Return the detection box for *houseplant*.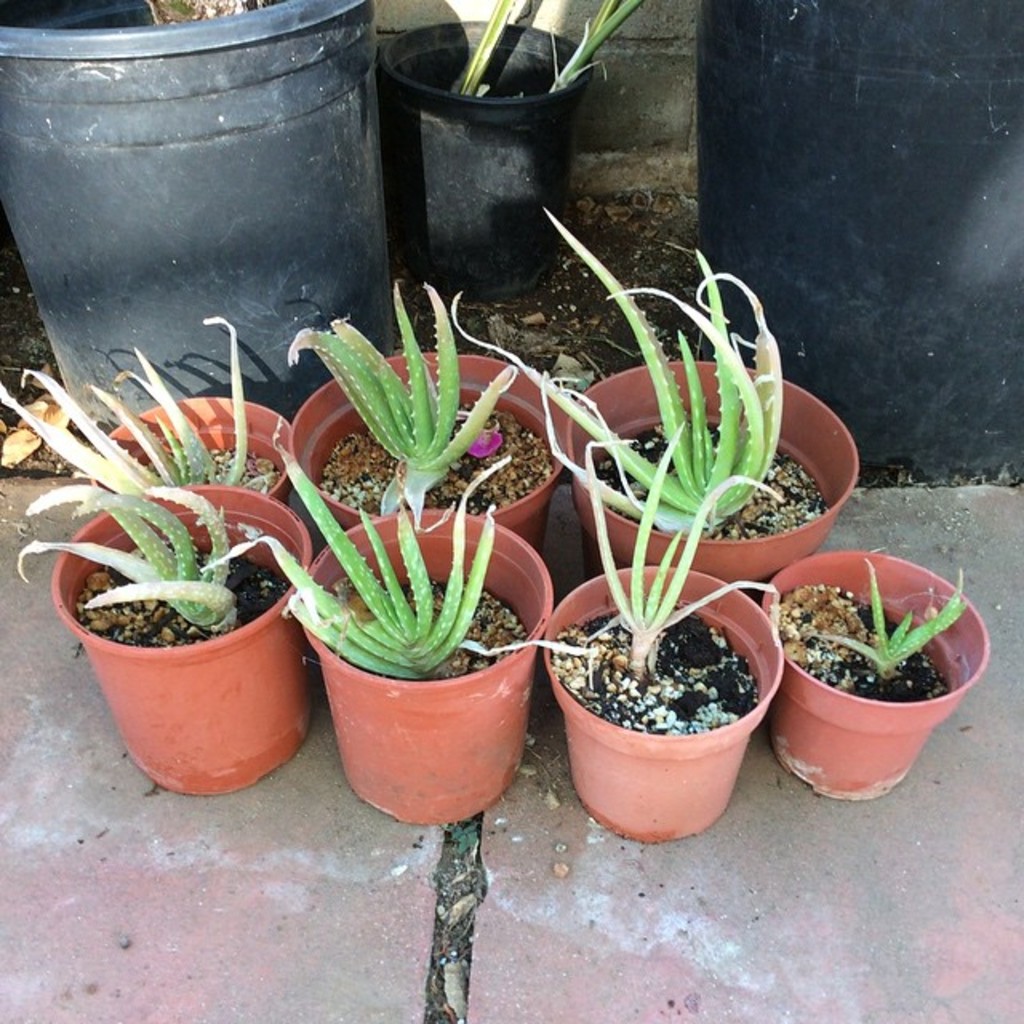
{"left": 552, "top": 347, "right": 834, "bottom": 778}.
